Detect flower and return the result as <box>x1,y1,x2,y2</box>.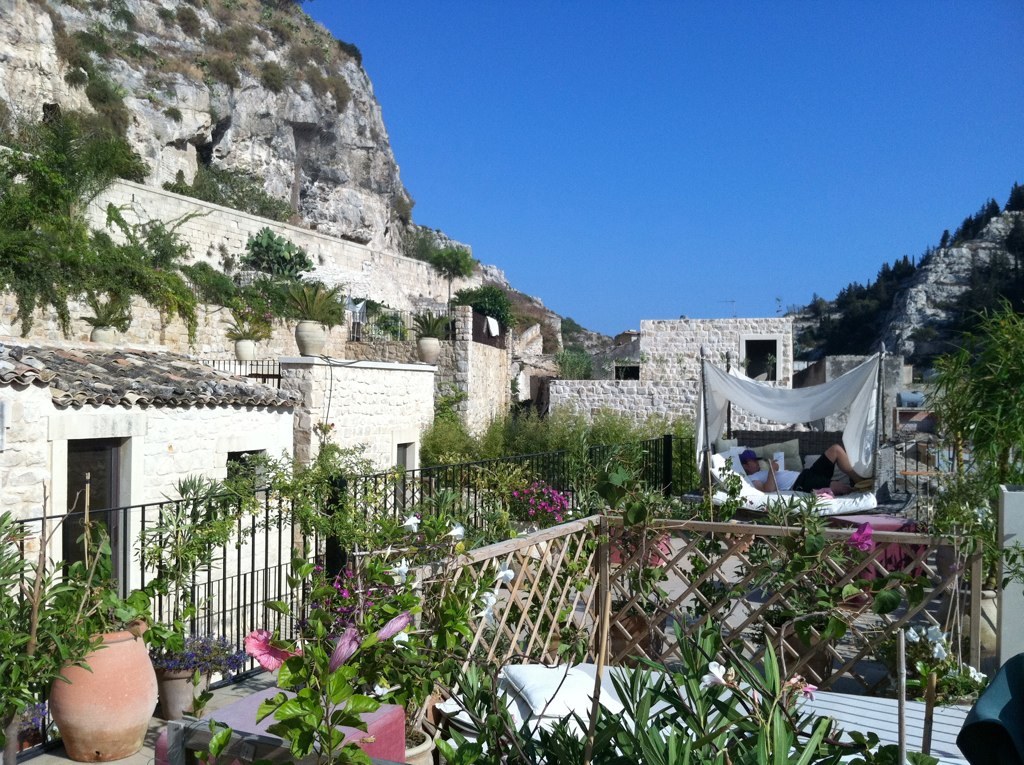
<box>841,523,884,552</box>.
